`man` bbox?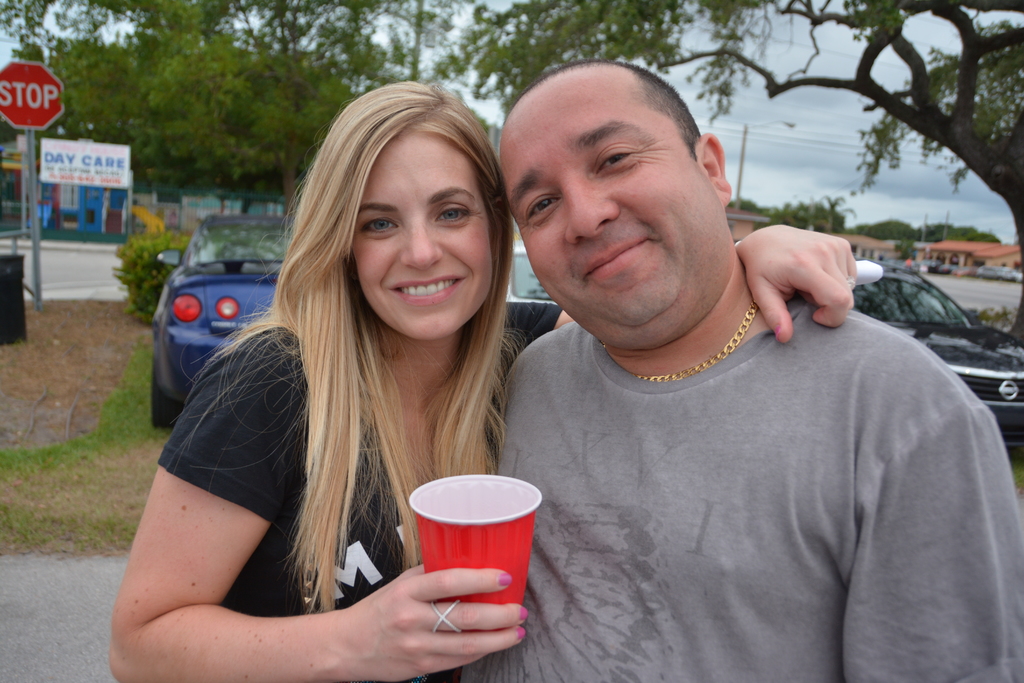
BBox(490, 60, 1022, 682)
